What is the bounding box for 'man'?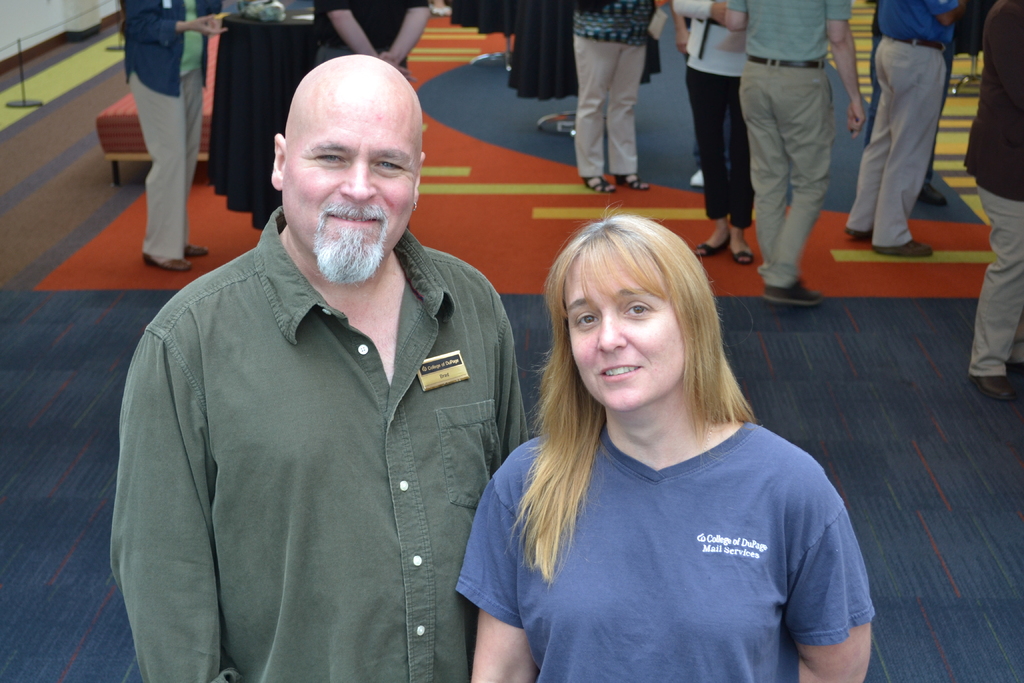
[717,0,870,309].
